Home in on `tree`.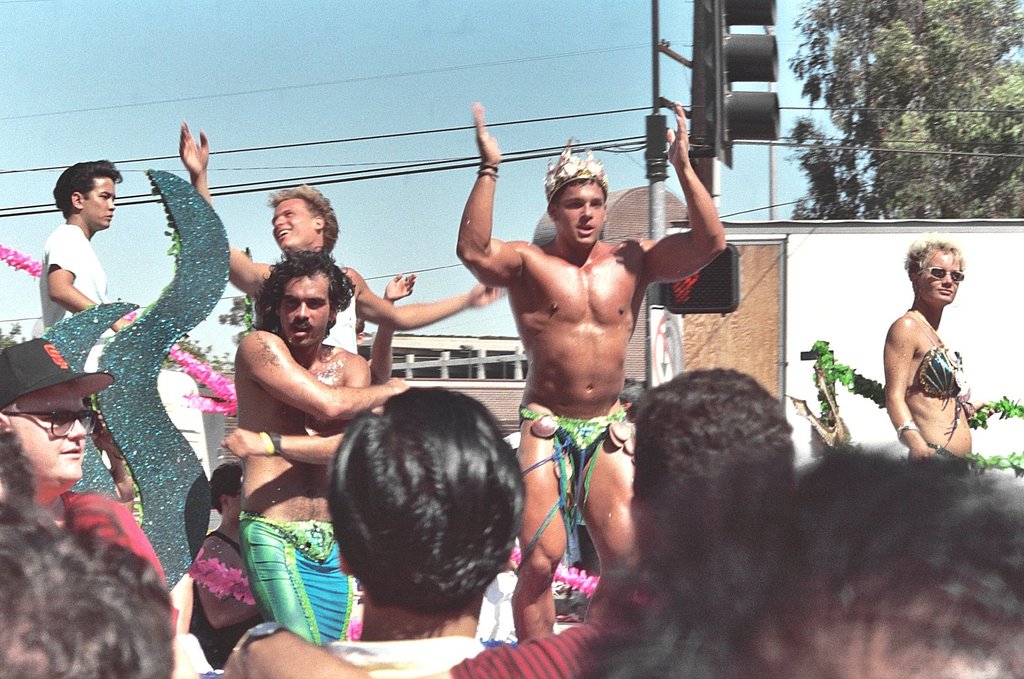
Homed in at locate(794, 3, 1023, 223).
